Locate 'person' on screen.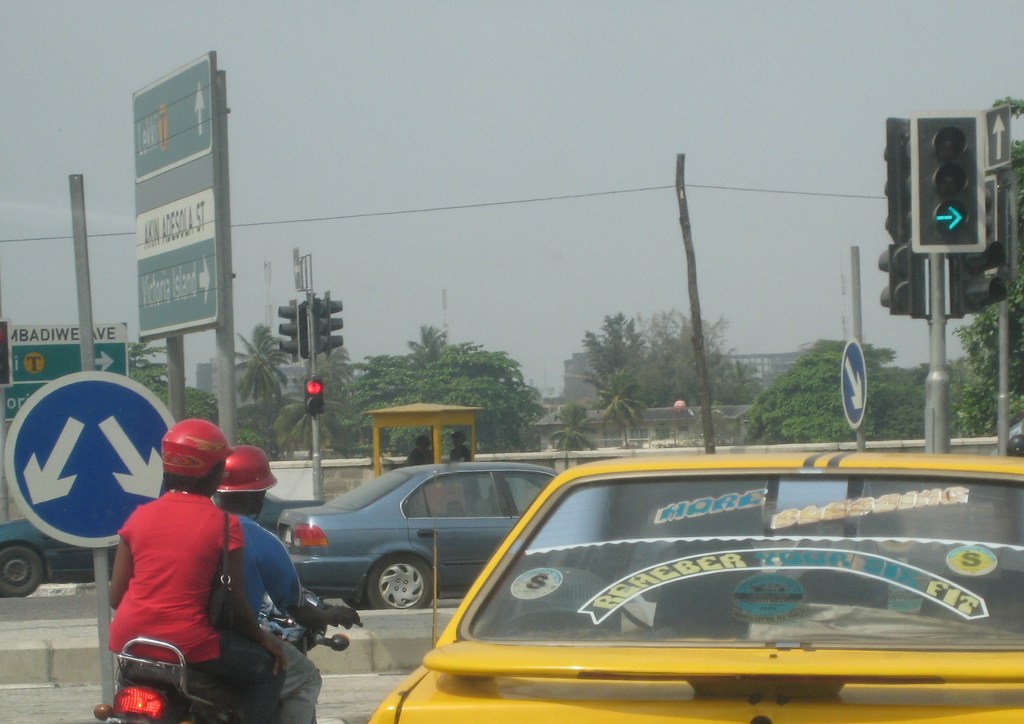
On screen at (x1=403, y1=432, x2=432, y2=465).
